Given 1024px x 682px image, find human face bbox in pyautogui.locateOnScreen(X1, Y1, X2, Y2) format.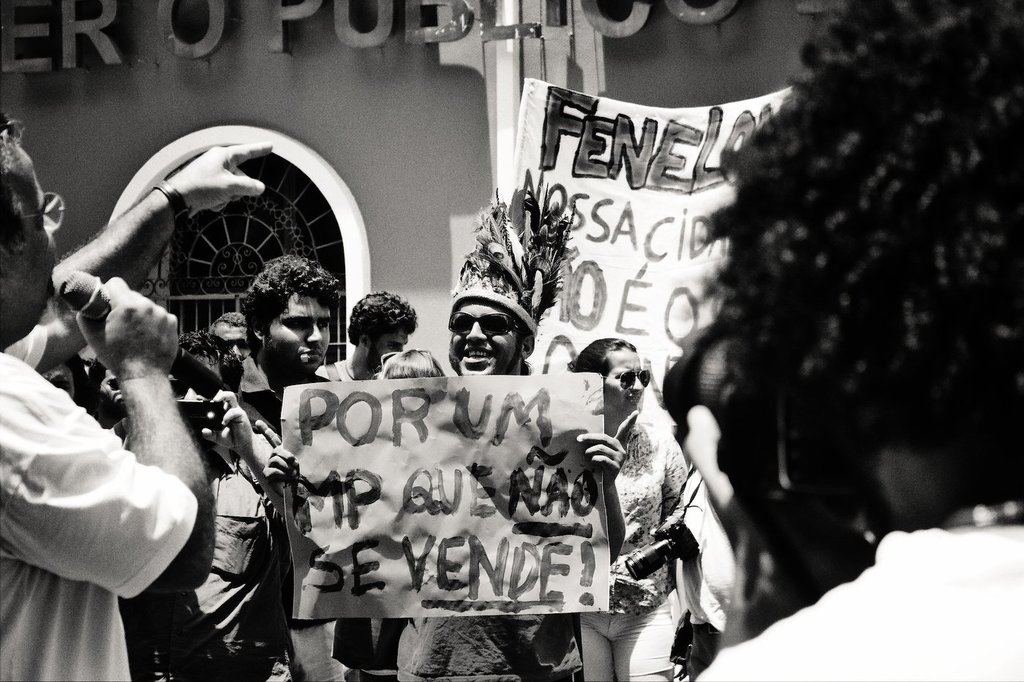
pyautogui.locateOnScreen(448, 303, 521, 377).
